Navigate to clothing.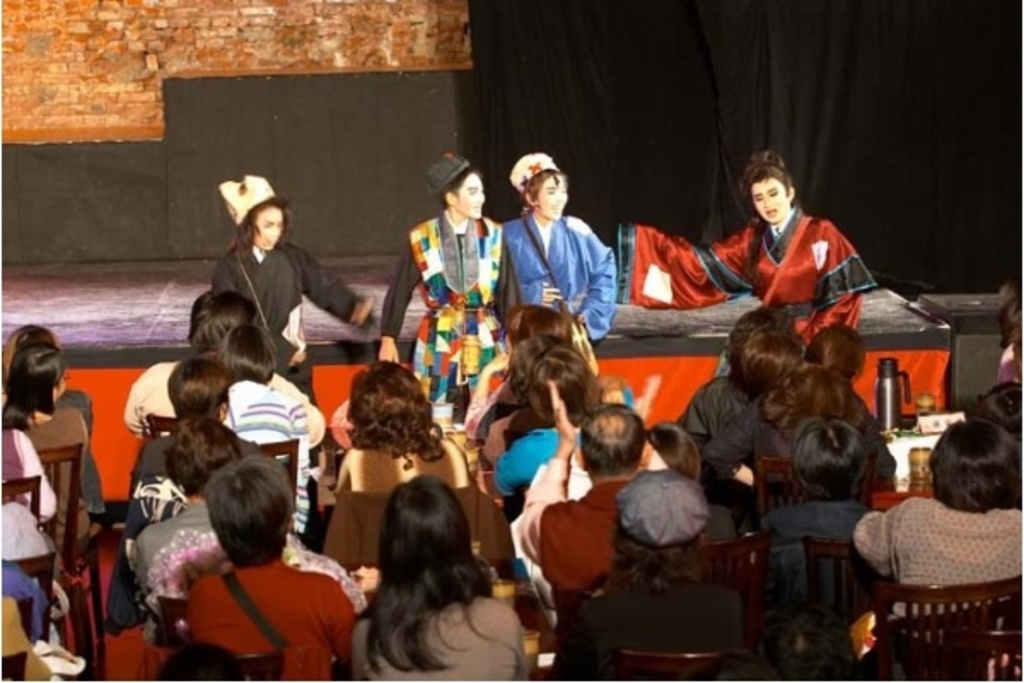
Navigation target: x1=857 y1=470 x2=1019 y2=652.
